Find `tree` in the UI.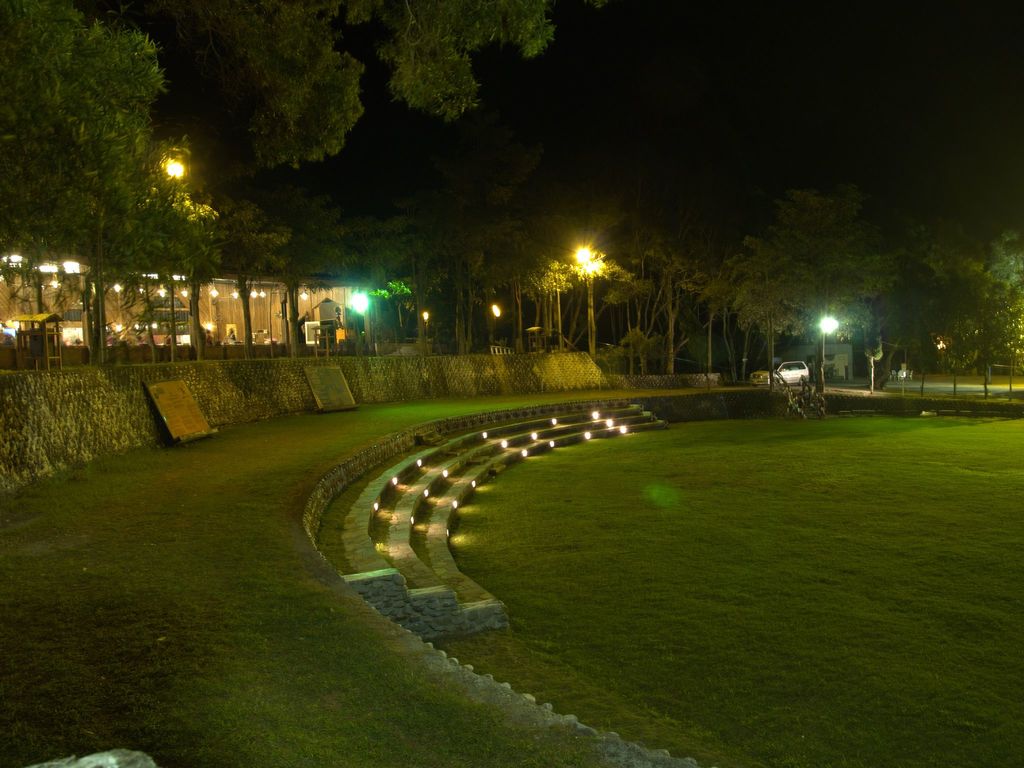
UI element at l=200, t=190, r=280, b=354.
